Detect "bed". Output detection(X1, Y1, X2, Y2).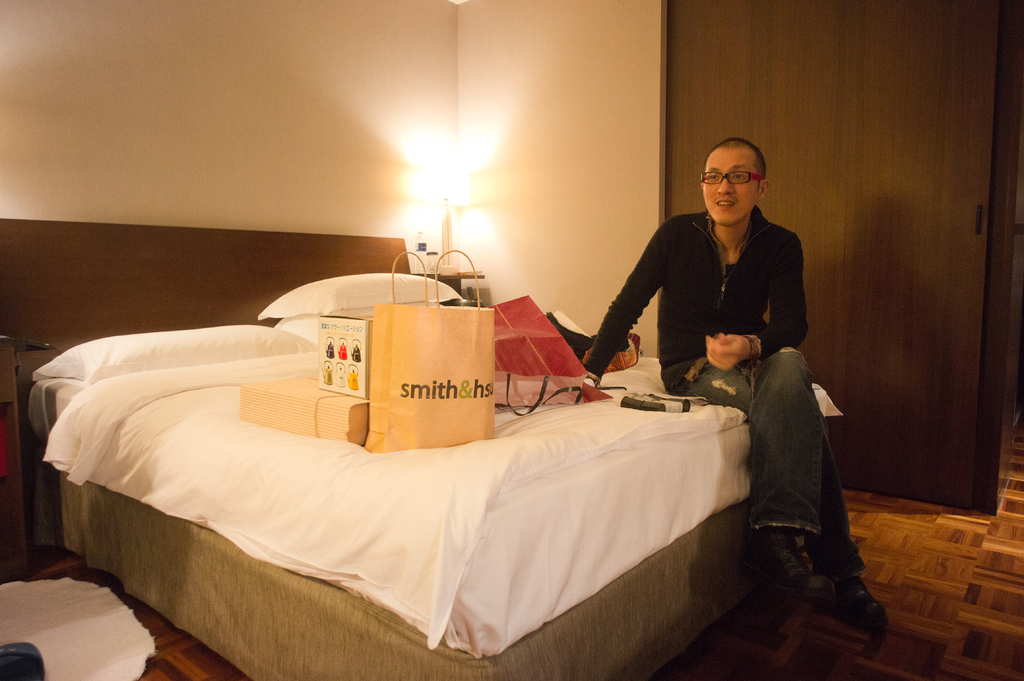
detection(2, 218, 844, 679).
